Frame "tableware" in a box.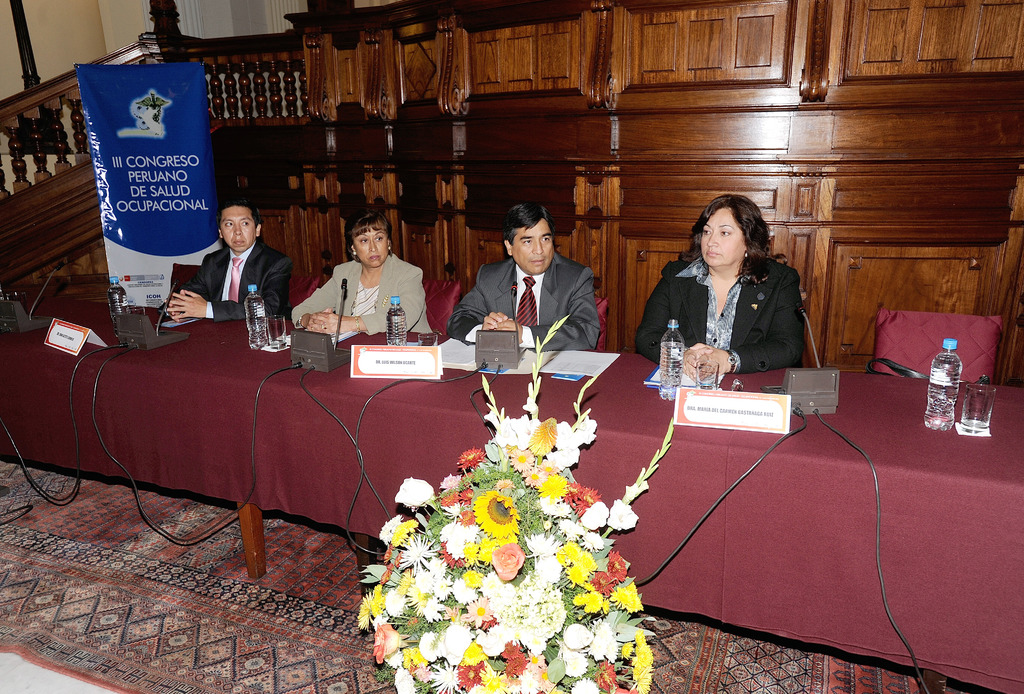
(695, 361, 719, 389).
